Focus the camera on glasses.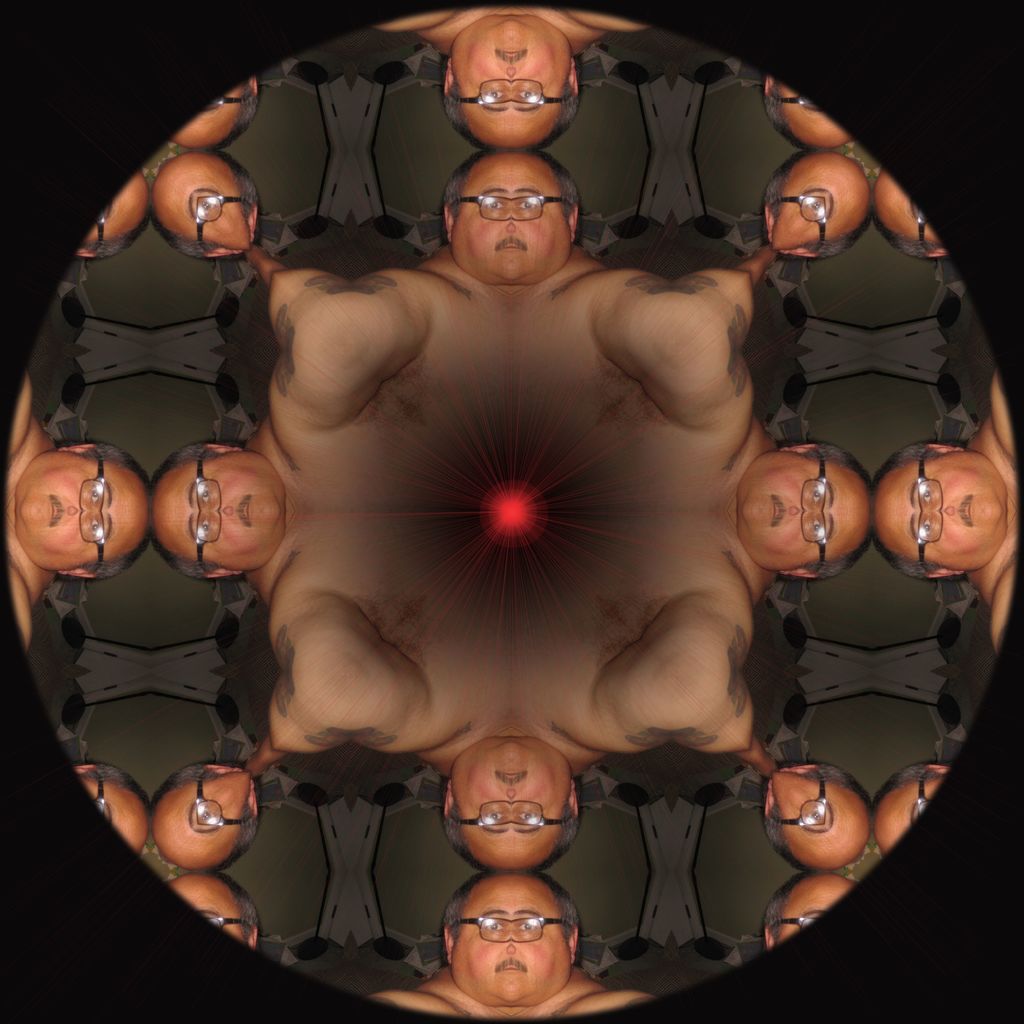
Focus region: locate(456, 78, 572, 109).
